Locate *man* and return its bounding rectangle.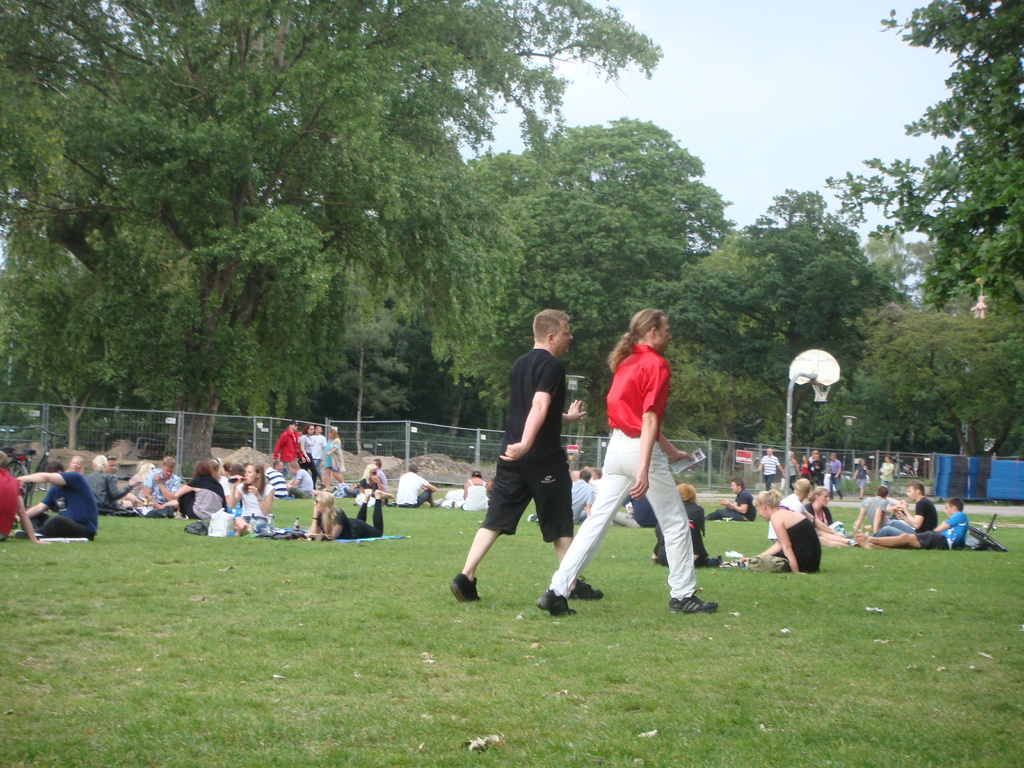
286 460 316 502.
